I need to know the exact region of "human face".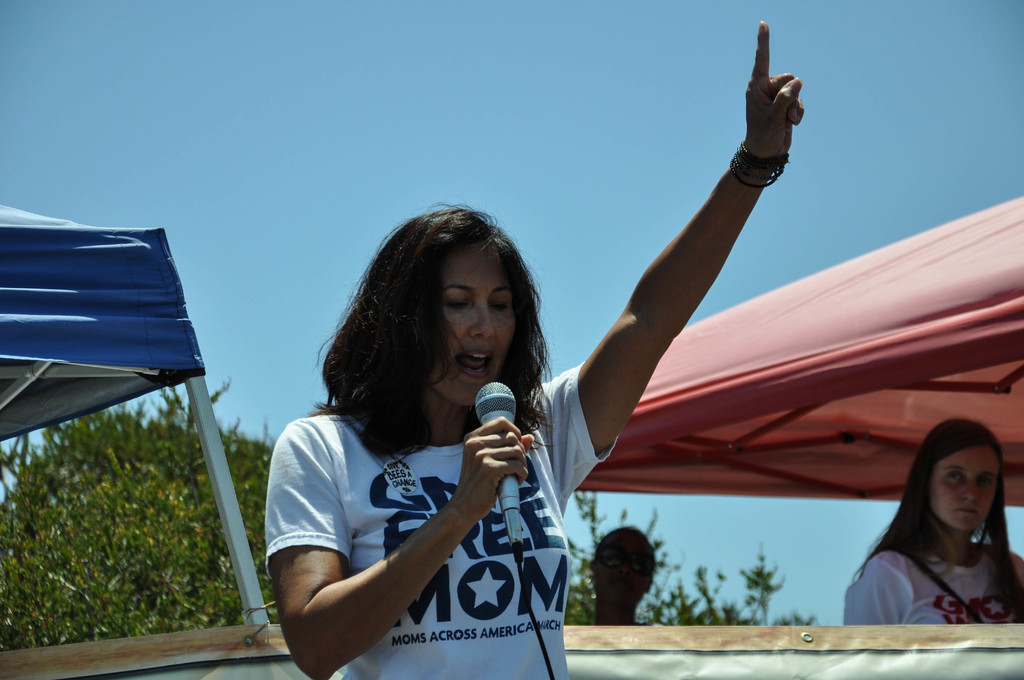
Region: (932, 445, 998, 529).
